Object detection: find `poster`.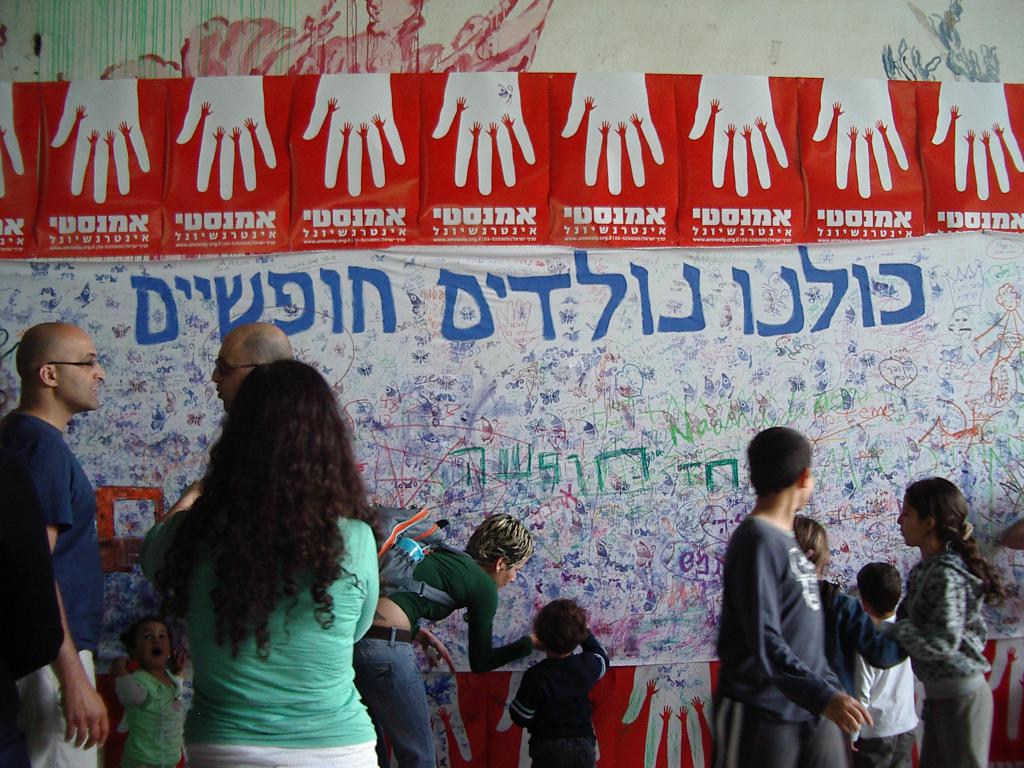
[x1=0, y1=66, x2=1023, y2=669].
